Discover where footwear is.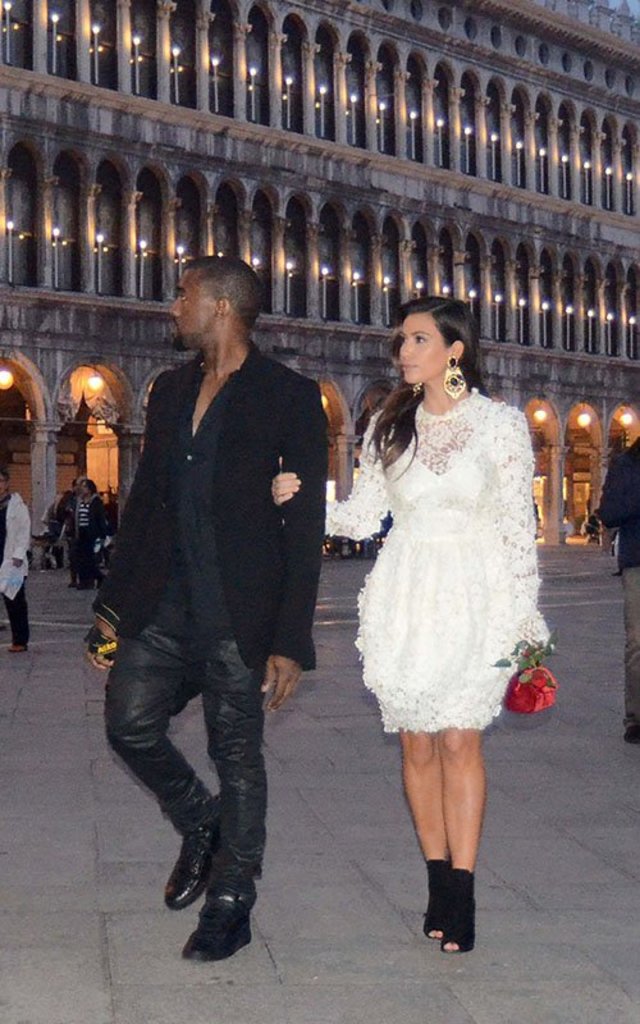
Discovered at (174,867,259,963).
